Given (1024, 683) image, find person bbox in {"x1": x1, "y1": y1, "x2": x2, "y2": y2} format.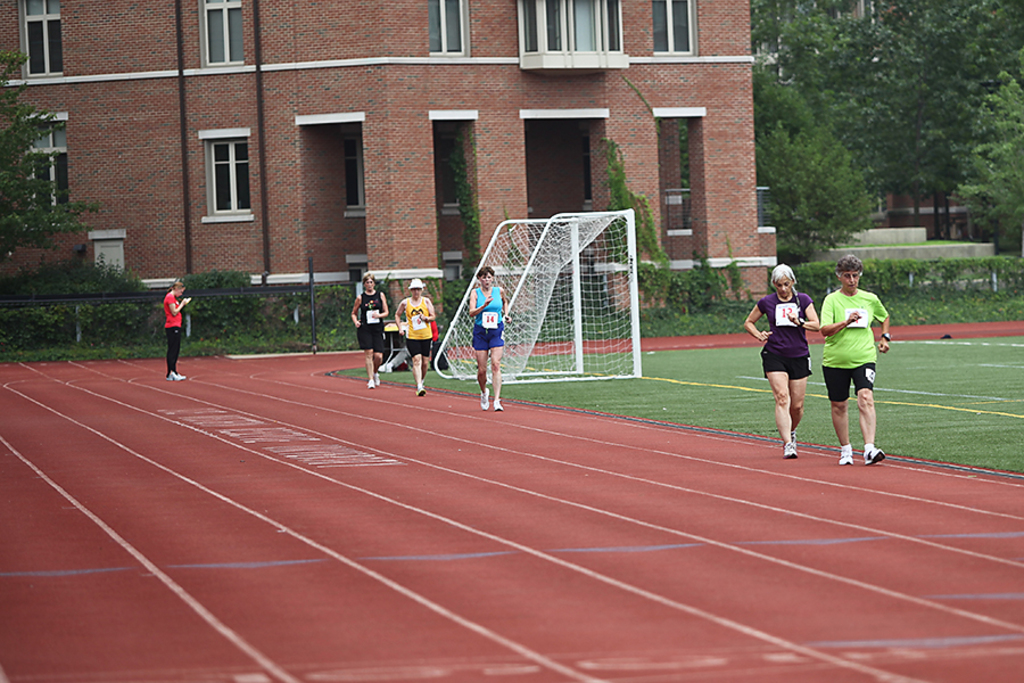
{"x1": 770, "y1": 262, "x2": 835, "y2": 467}.
